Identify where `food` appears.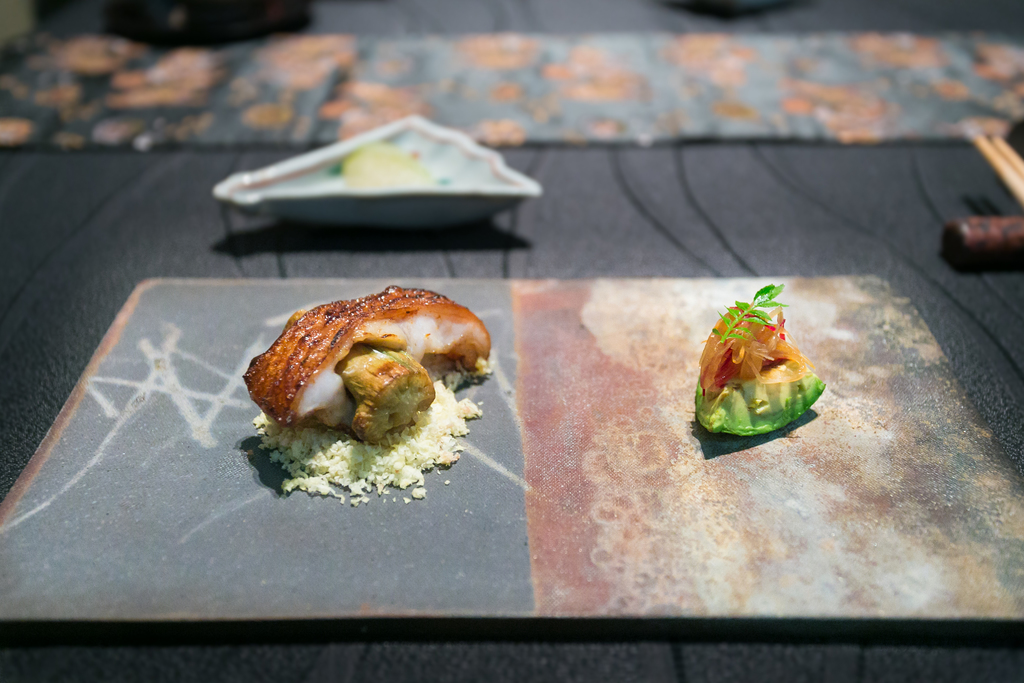
Appears at bbox(232, 293, 492, 504).
